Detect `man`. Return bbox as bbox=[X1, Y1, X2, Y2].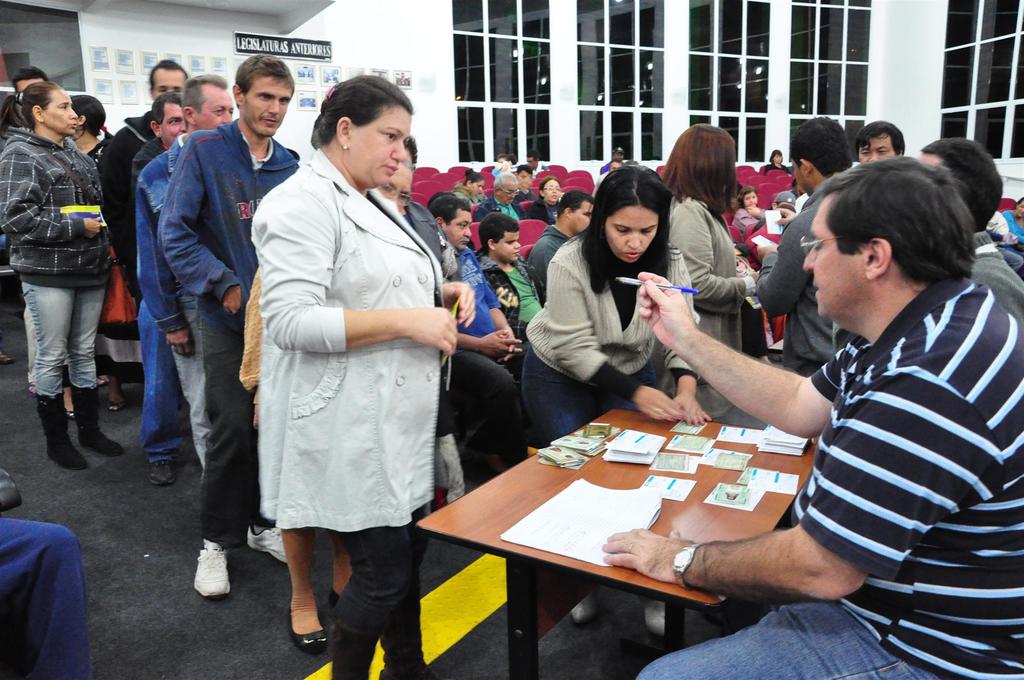
bbox=[515, 163, 536, 203].
